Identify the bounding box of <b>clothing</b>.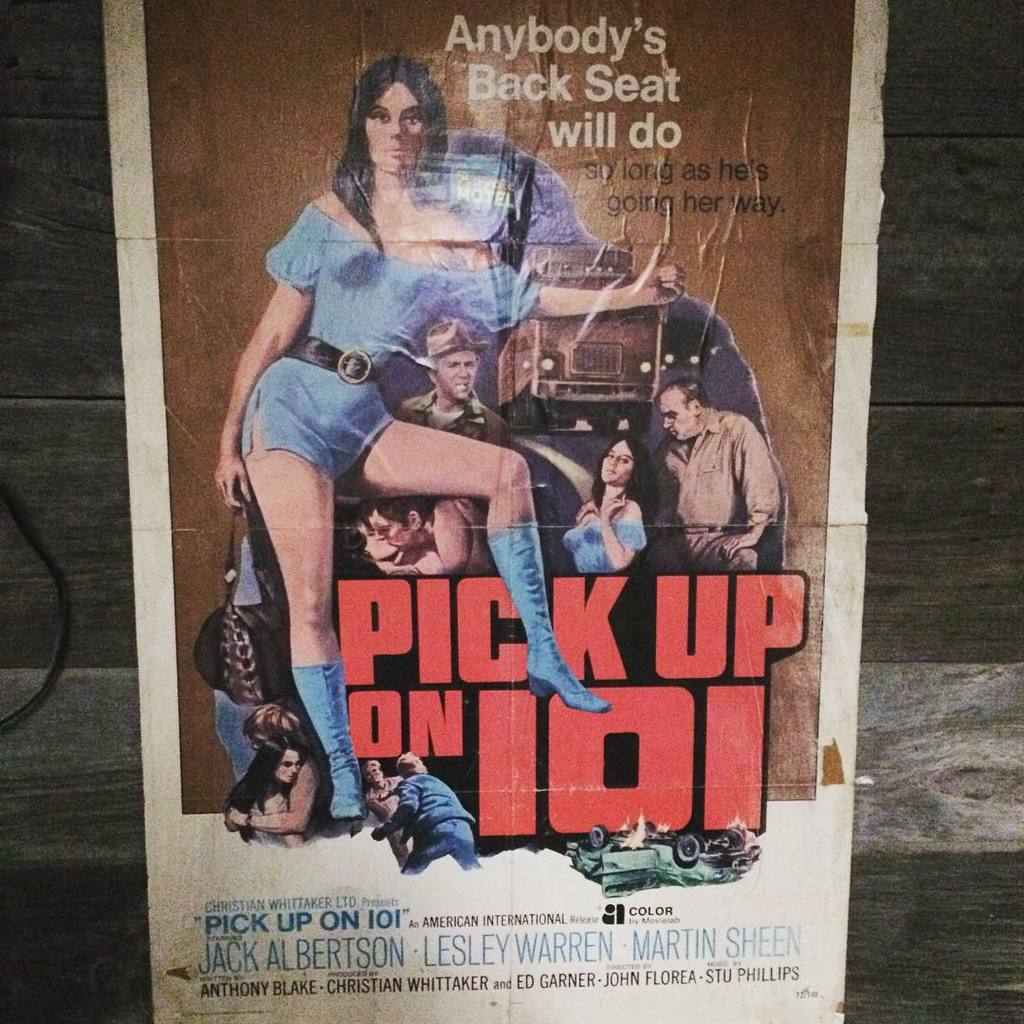
box(645, 405, 784, 584).
